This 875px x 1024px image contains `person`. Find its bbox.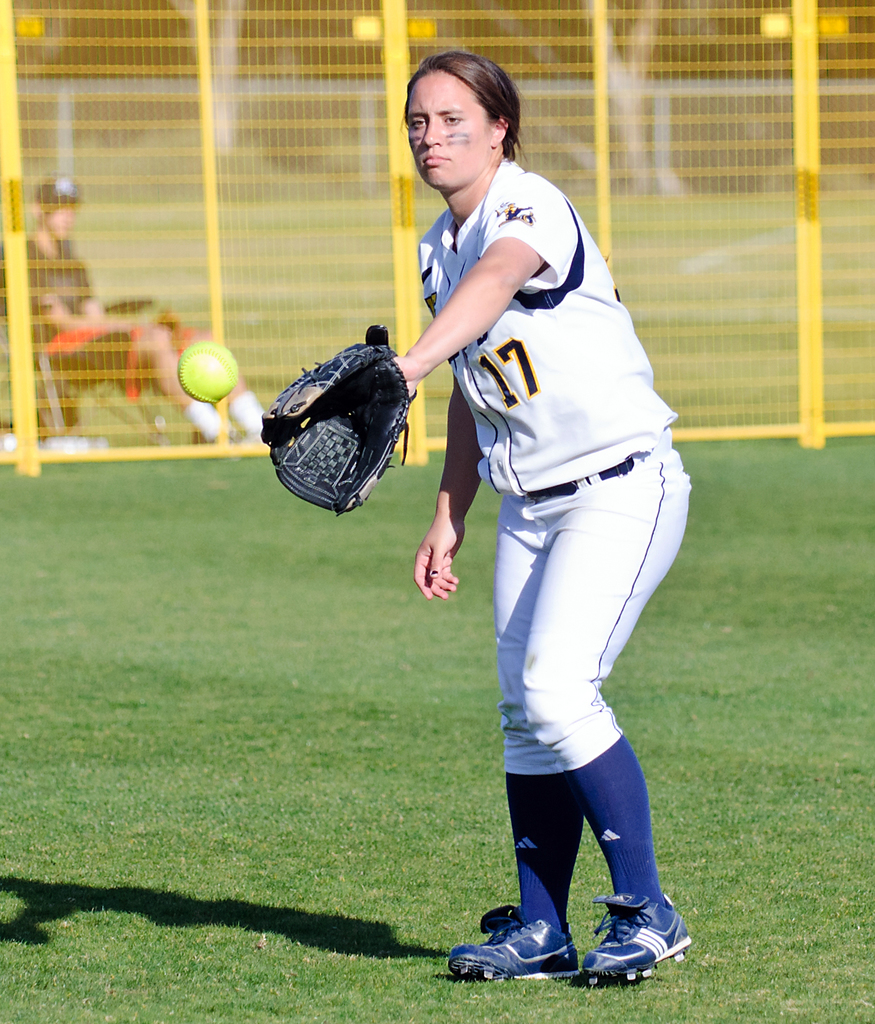
x1=17 y1=173 x2=260 y2=445.
